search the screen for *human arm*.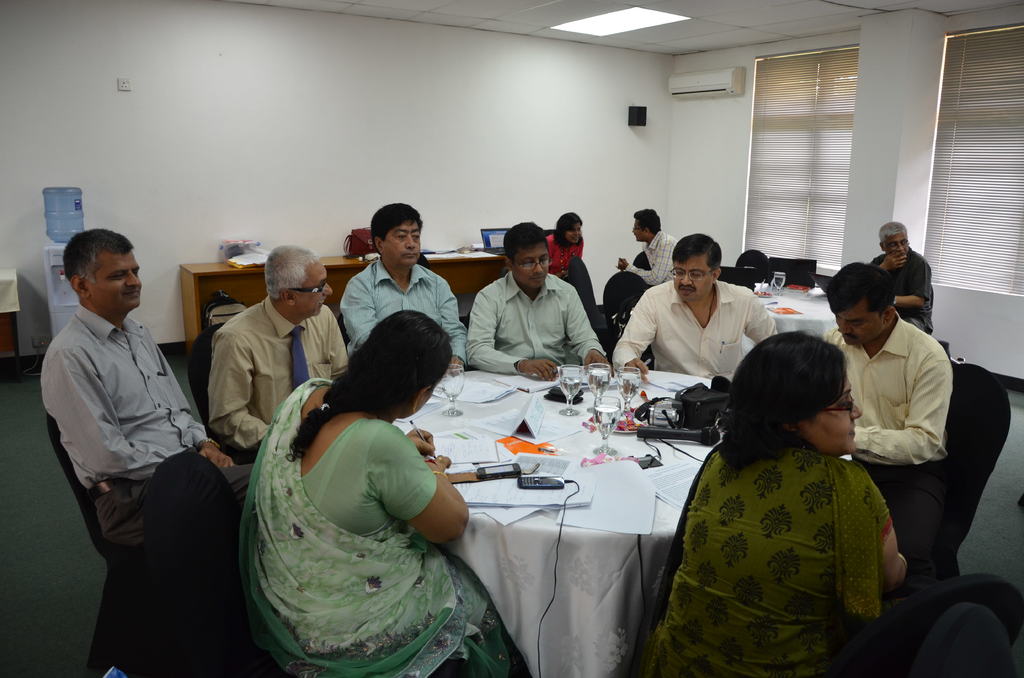
Found at x1=859 y1=466 x2=910 y2=593.
